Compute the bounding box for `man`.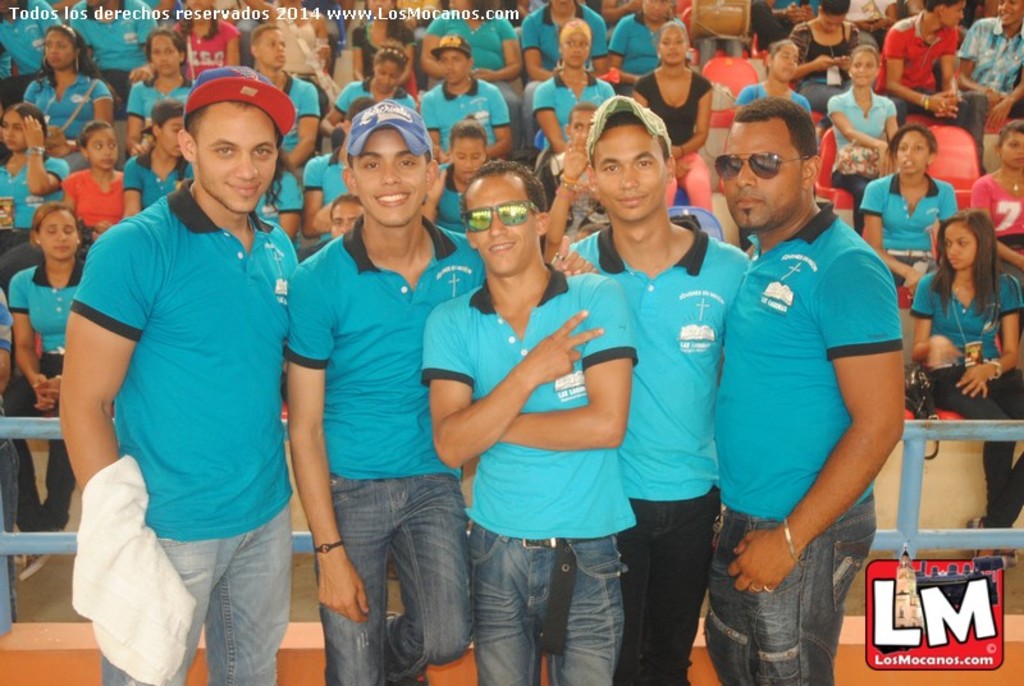
BBox(556, 93, 750, 685).
